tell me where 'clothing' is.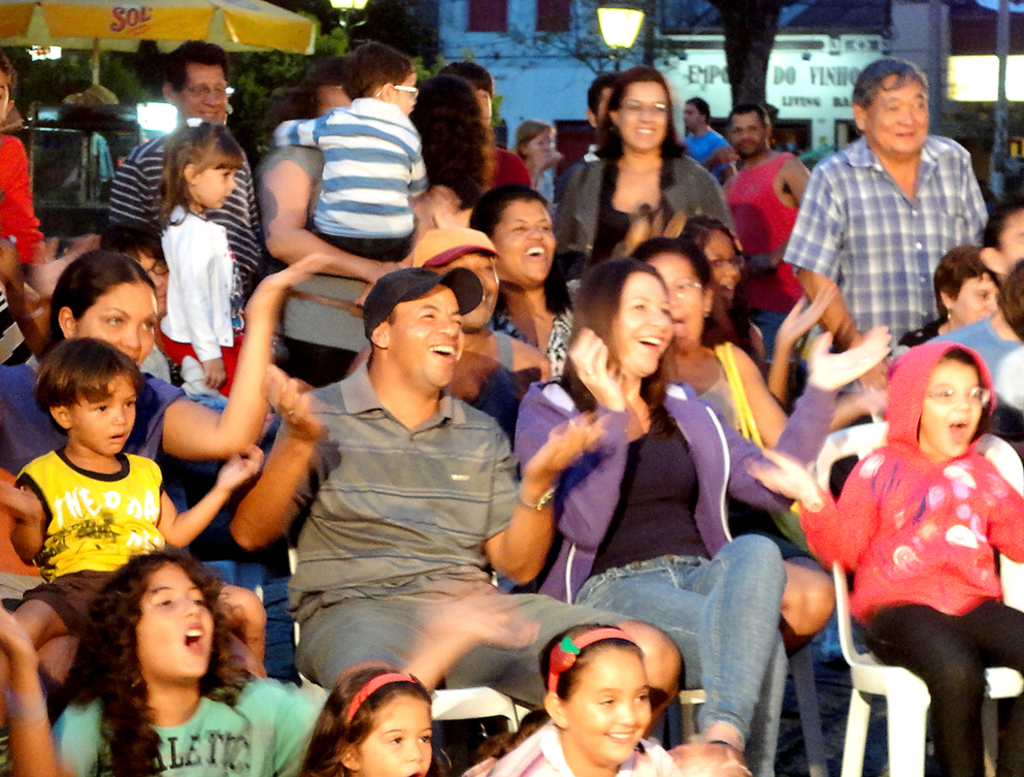
'clothing' is at l=551, t=147, r=736, b=314.
